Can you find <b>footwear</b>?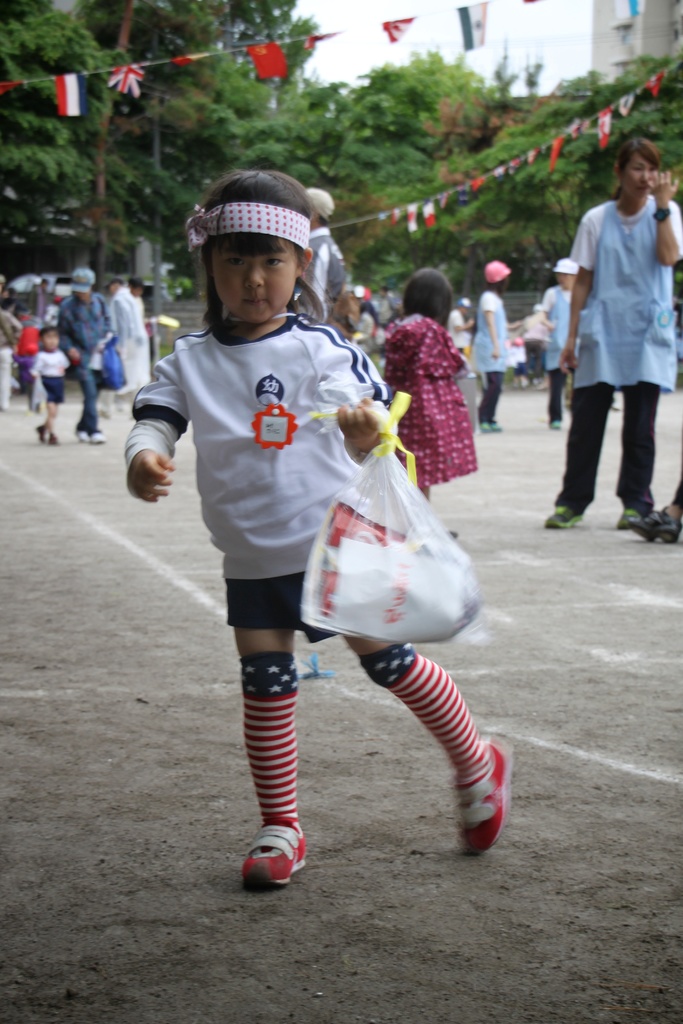
Yes, bounding box: (x1=251, y1=825, x2=322, y2=889).
